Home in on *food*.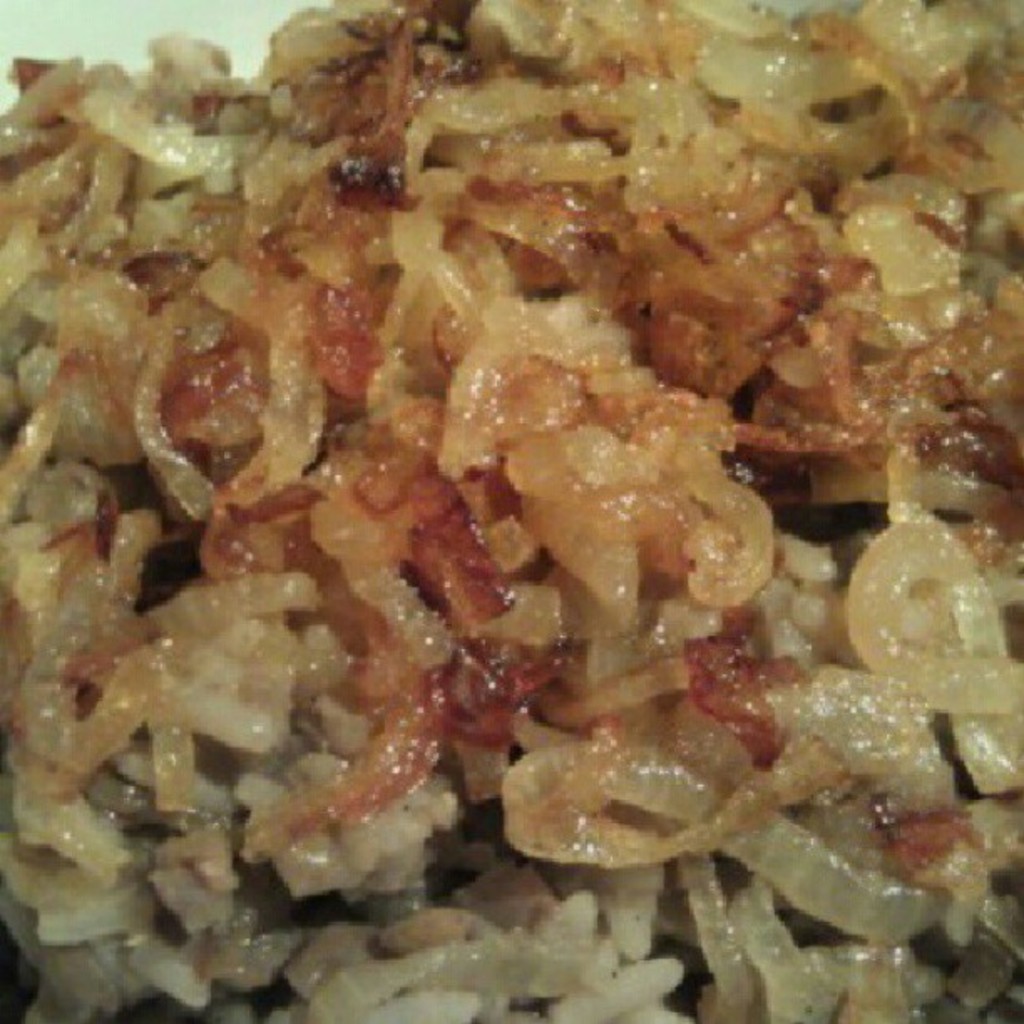
Homed in at [0,0,1022,1022].
